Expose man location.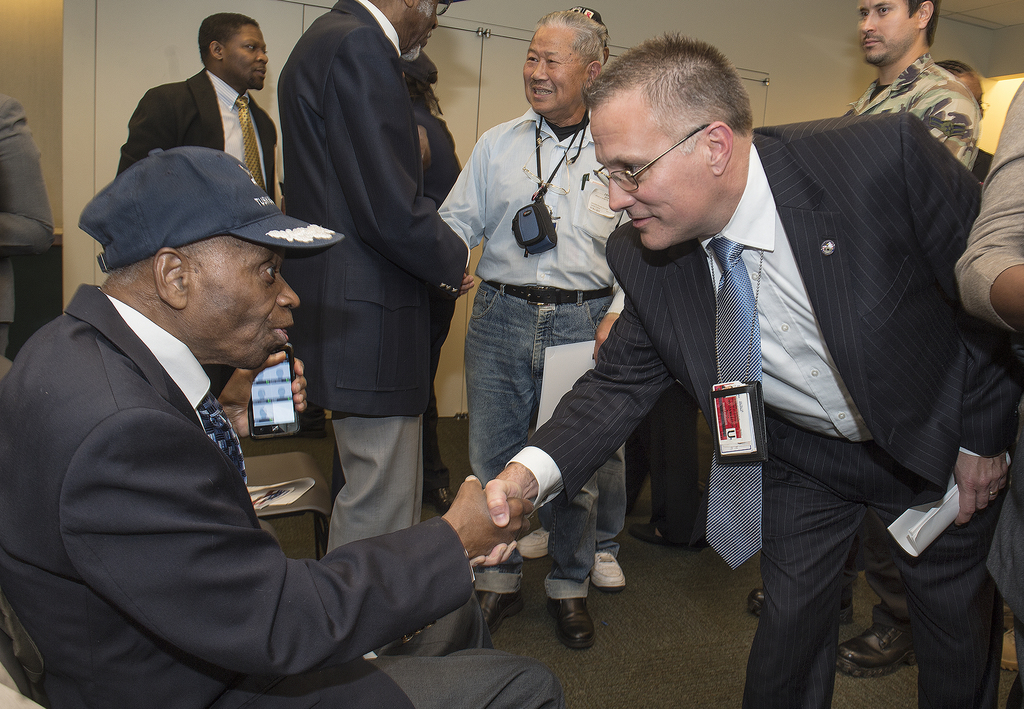
Exposed at pyautogui.locateOnScreen(116, 12, 276, 200).
